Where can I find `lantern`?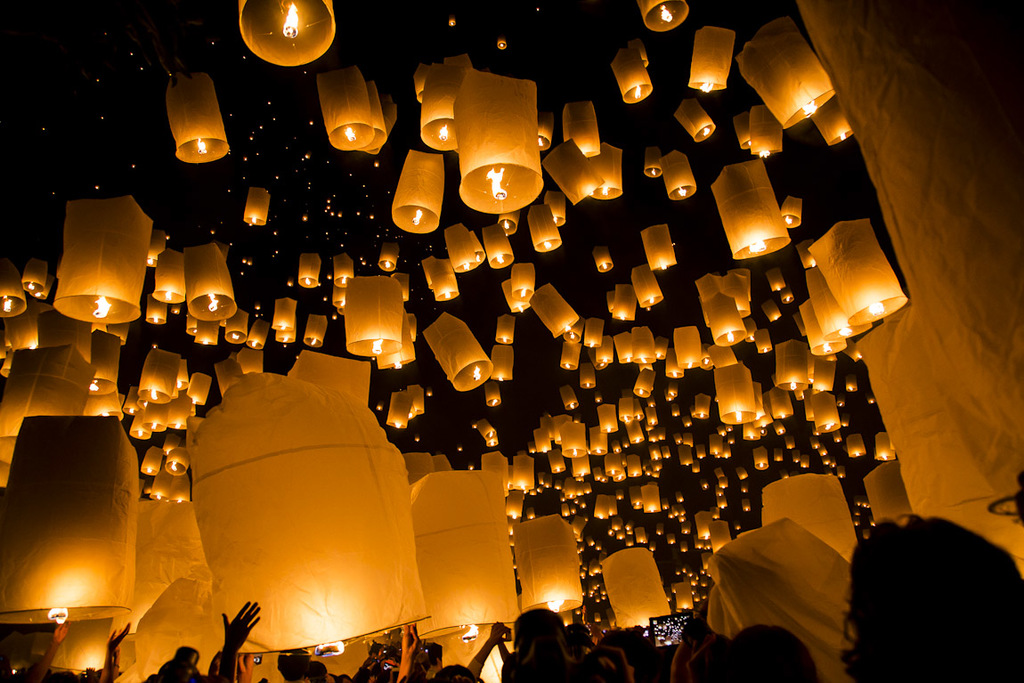
You can find it at region(742, 17, 834, 126).
